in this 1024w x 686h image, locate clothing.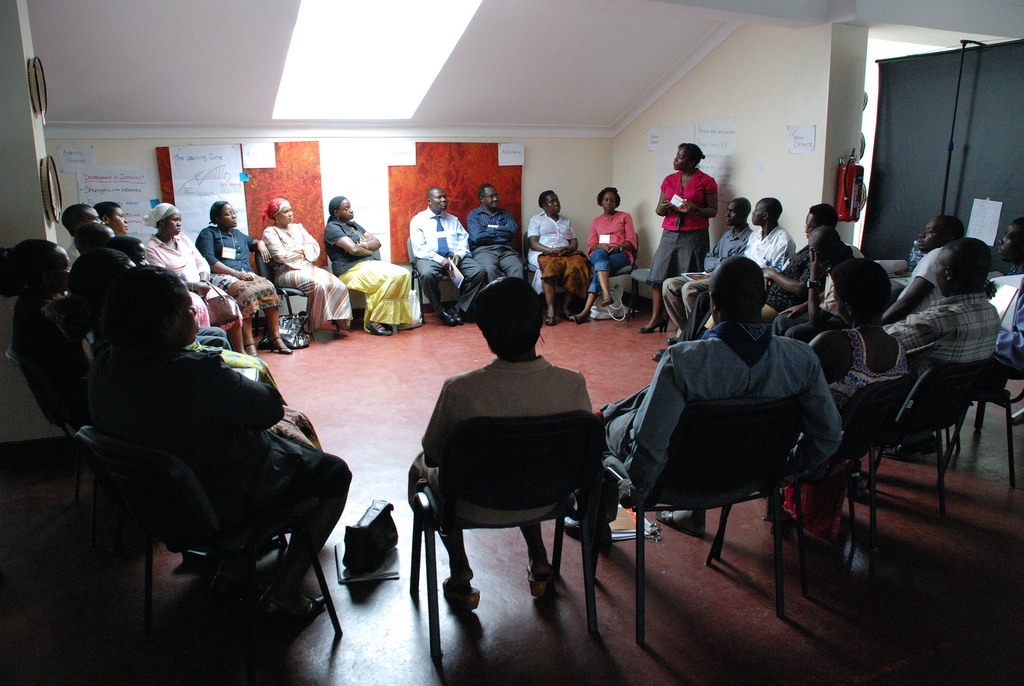
Bounding box: 246 213 354 326.
